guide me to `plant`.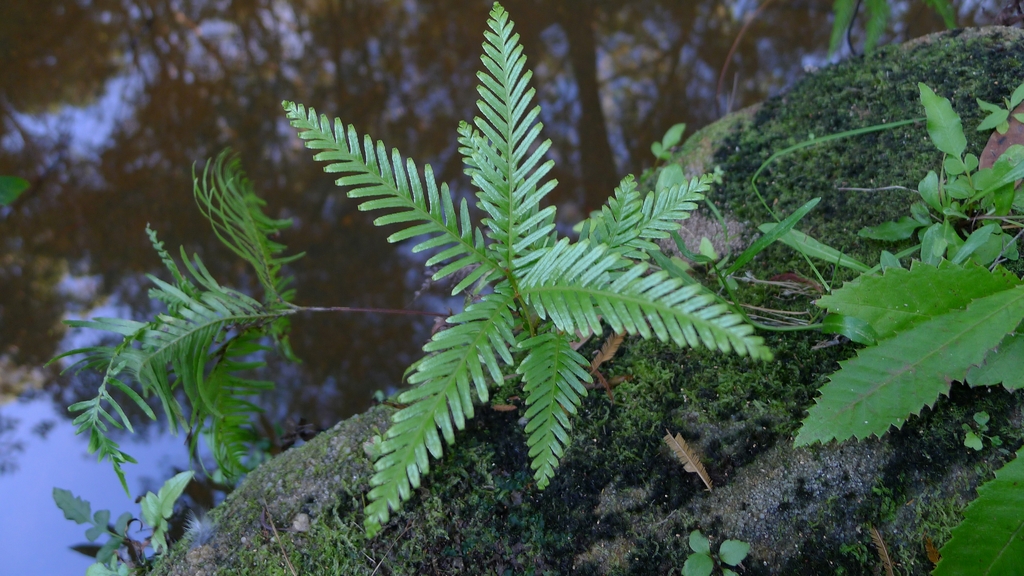
Guidance: {"x1": 787, "y1": 88, "x2": 1023, "y2": 446}.
